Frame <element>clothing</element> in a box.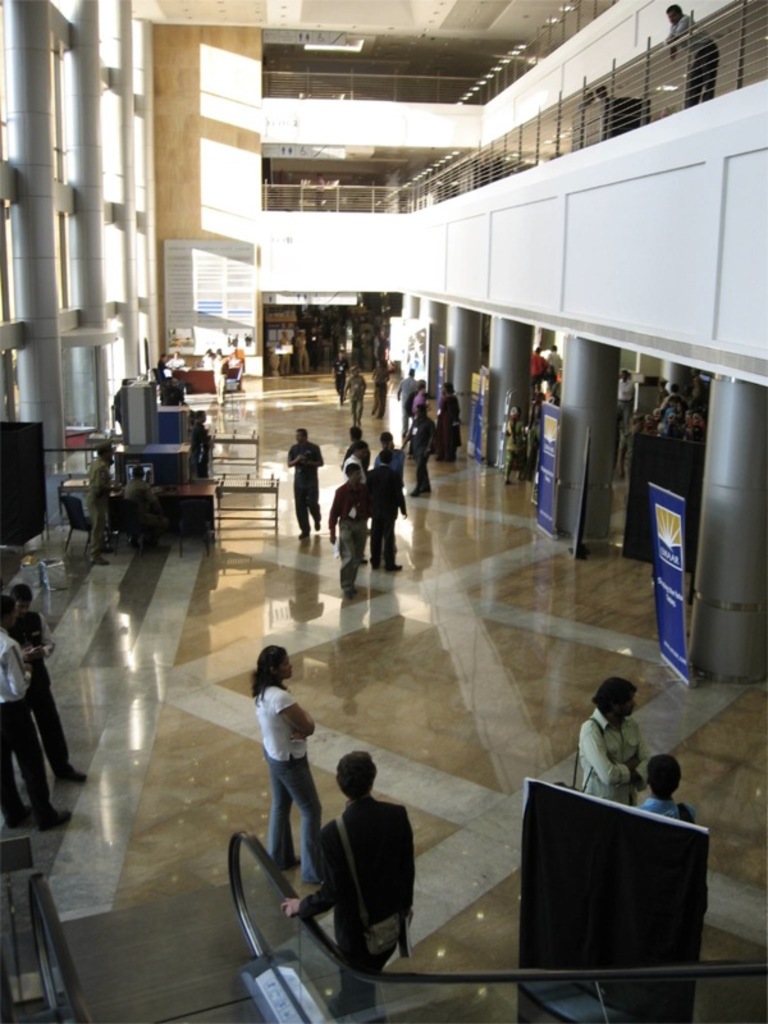
bbox=[429, 399, 463, 462].
